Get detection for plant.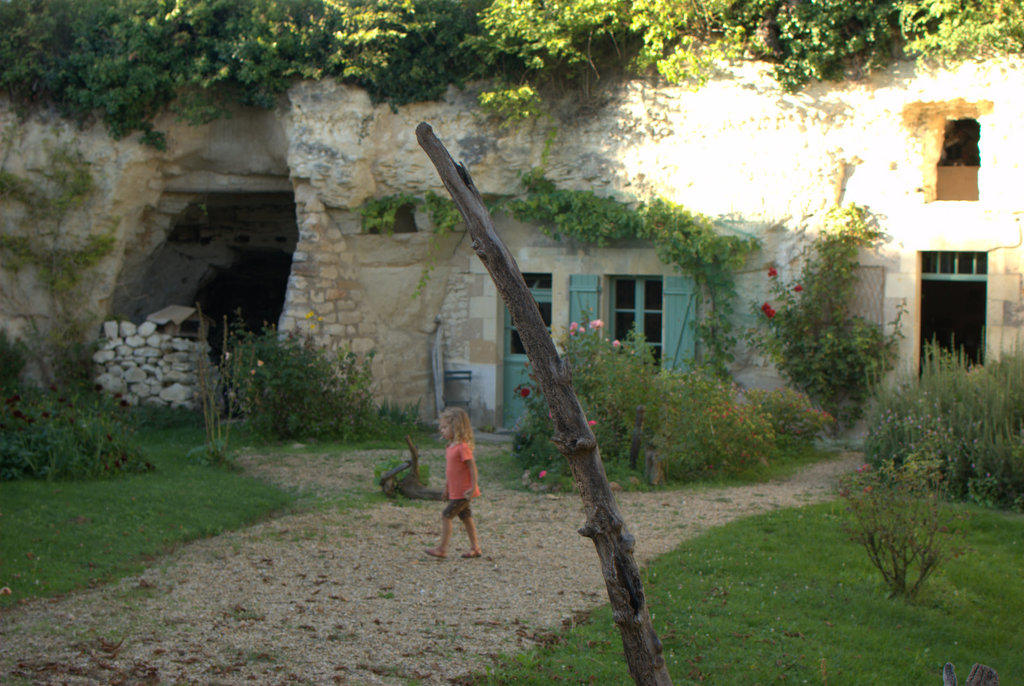
Detection: [left=518, top=303, right=671, bottom=472].
